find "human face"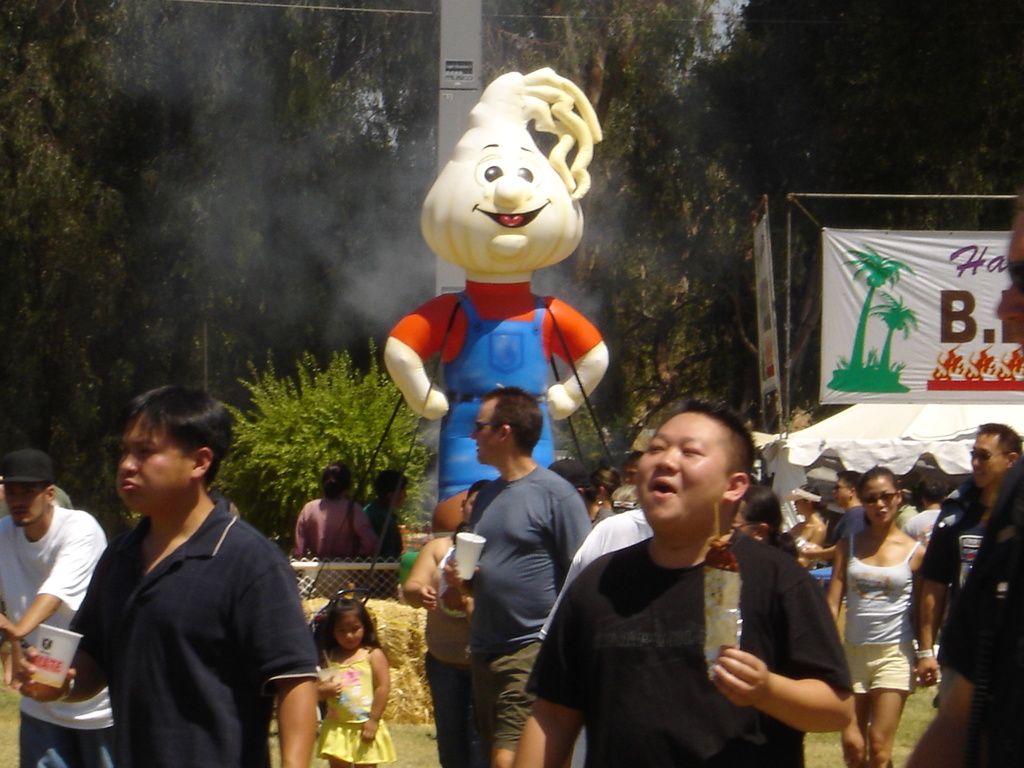
x1=834 y1=479 x2=849 y2=504
